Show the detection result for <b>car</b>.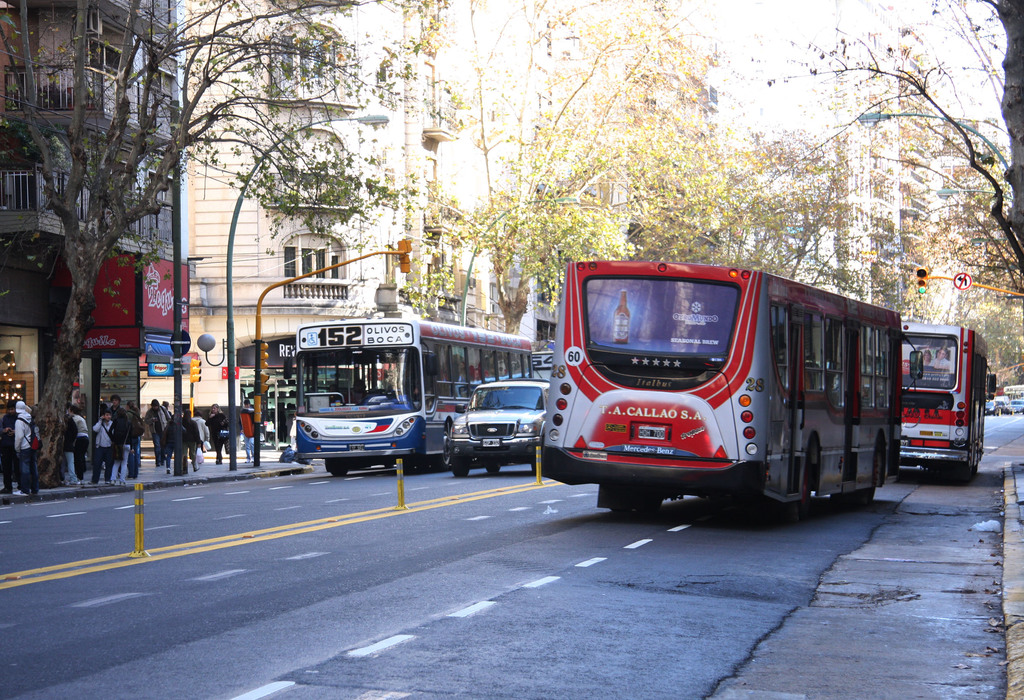
1010/393/1023/413.
